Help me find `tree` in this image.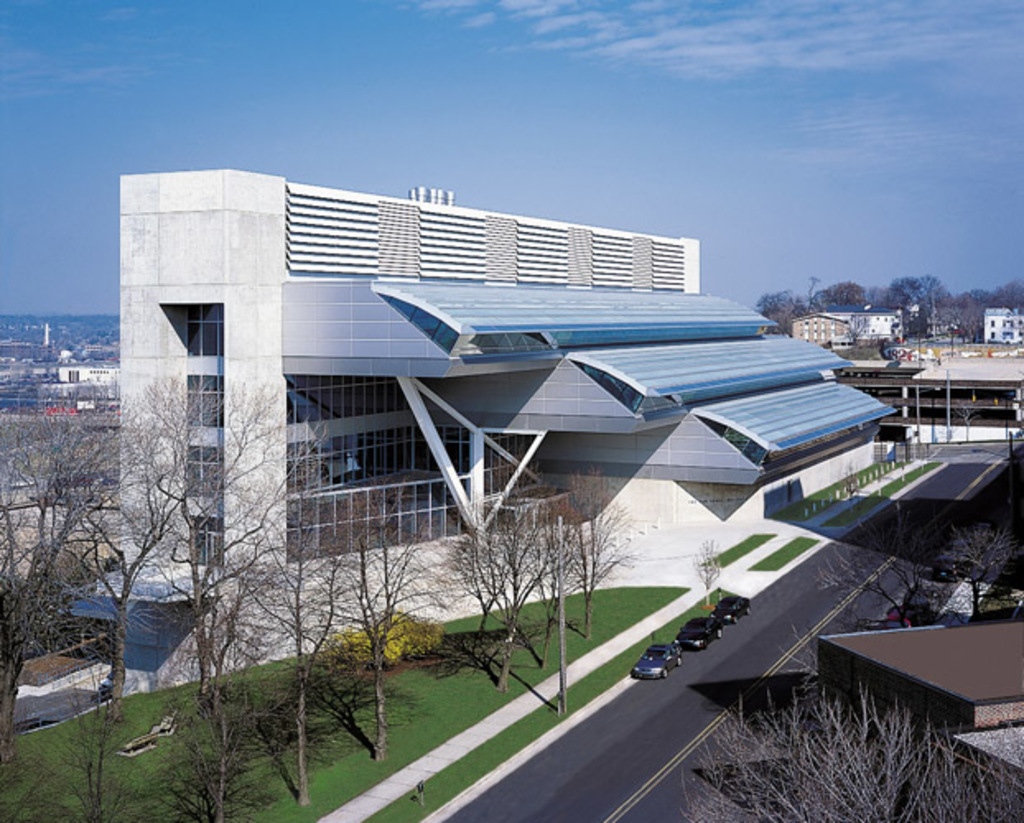
Found it: l=504, t=505, r=593, b=711.
